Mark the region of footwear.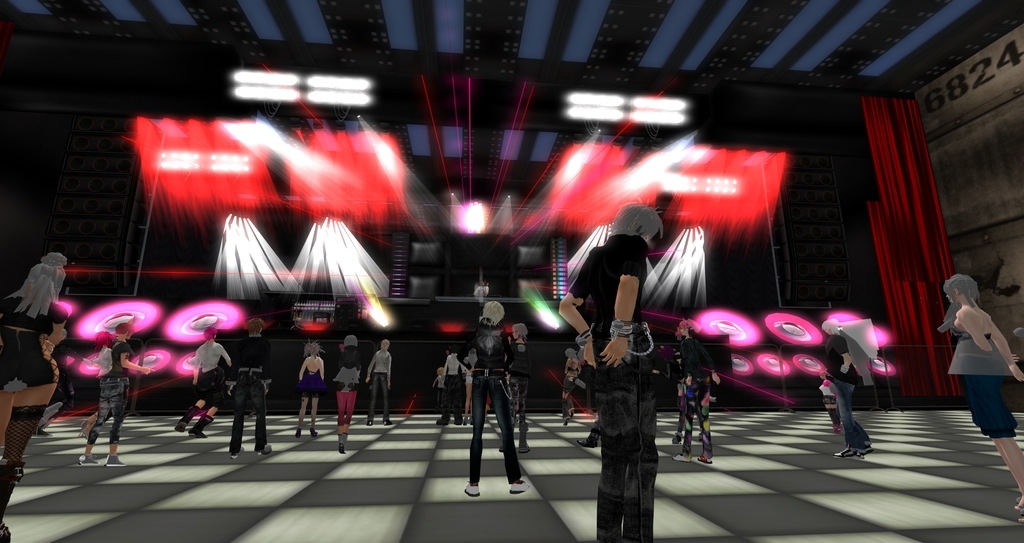
Region: 835/425/842/437.
